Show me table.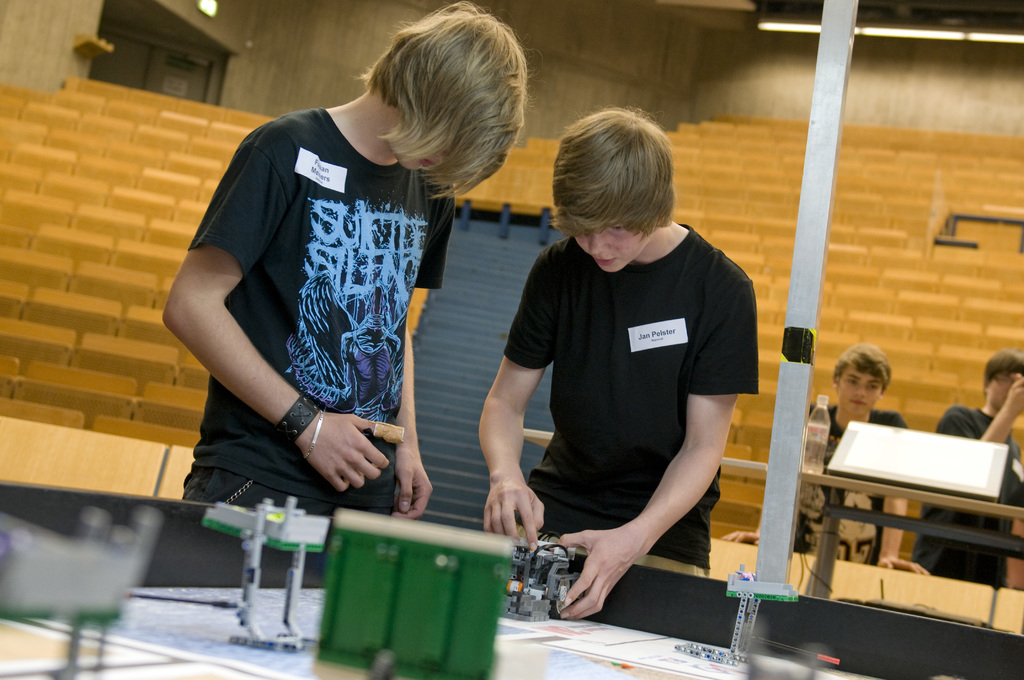
table is here: pyautogui.locateOnScreen(790, 421, 1007, 587).
